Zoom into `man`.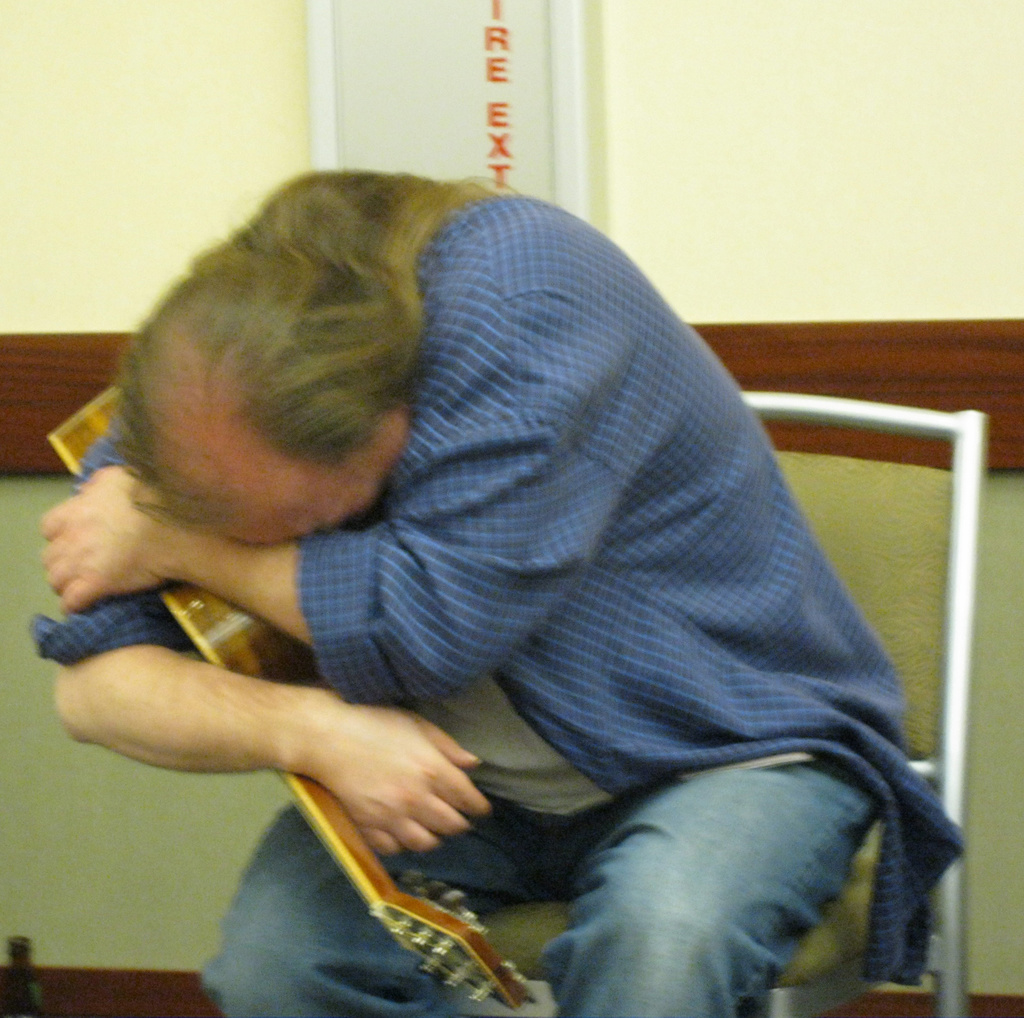
Zoom target: [8, 149, 1023, 1003].
